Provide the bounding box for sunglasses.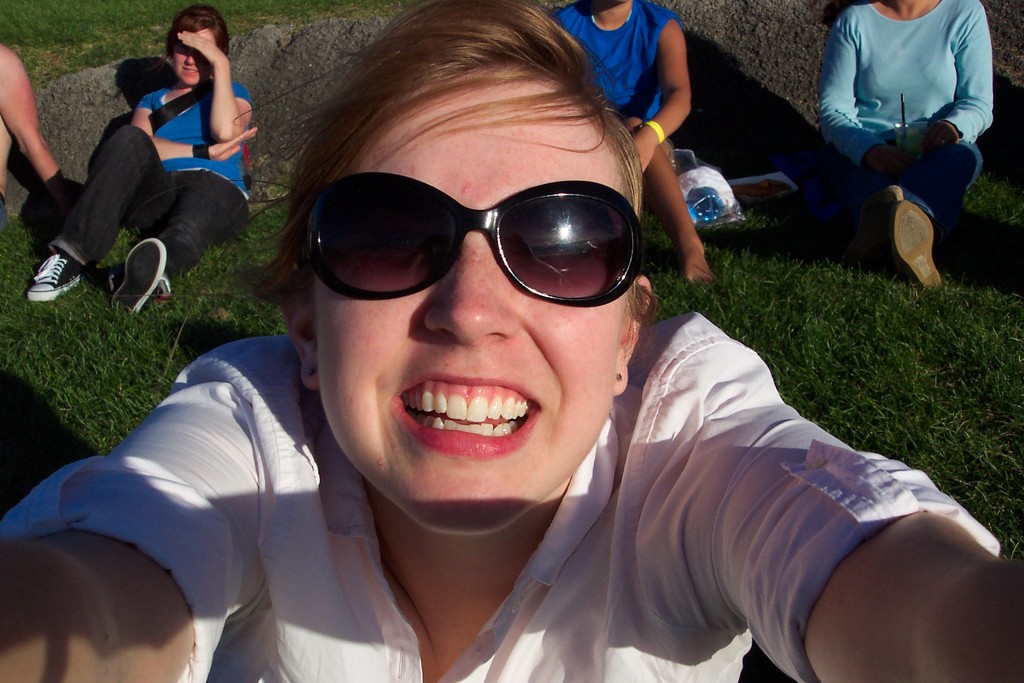
crop(304, 168, 645, 309).
